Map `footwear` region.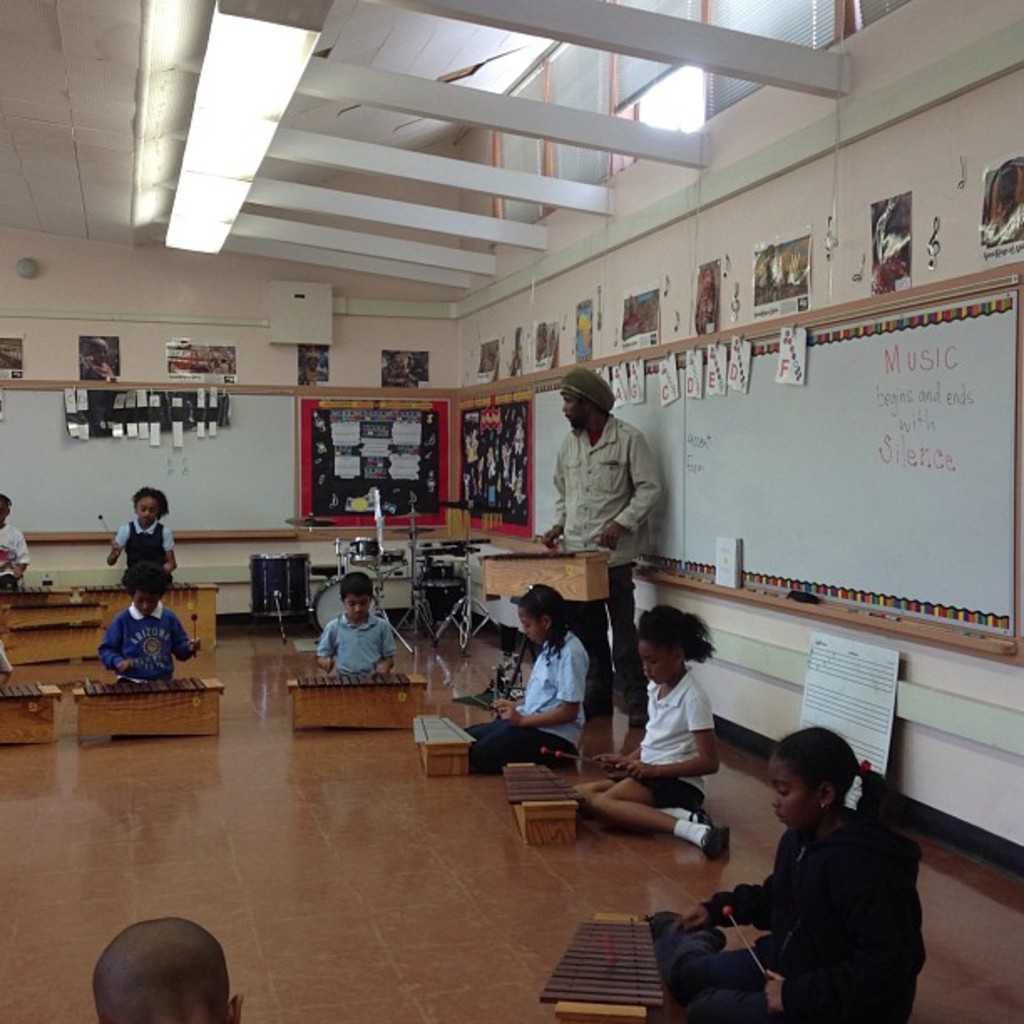
Mapped to left=544, top=738, right=579, bottom=773.
